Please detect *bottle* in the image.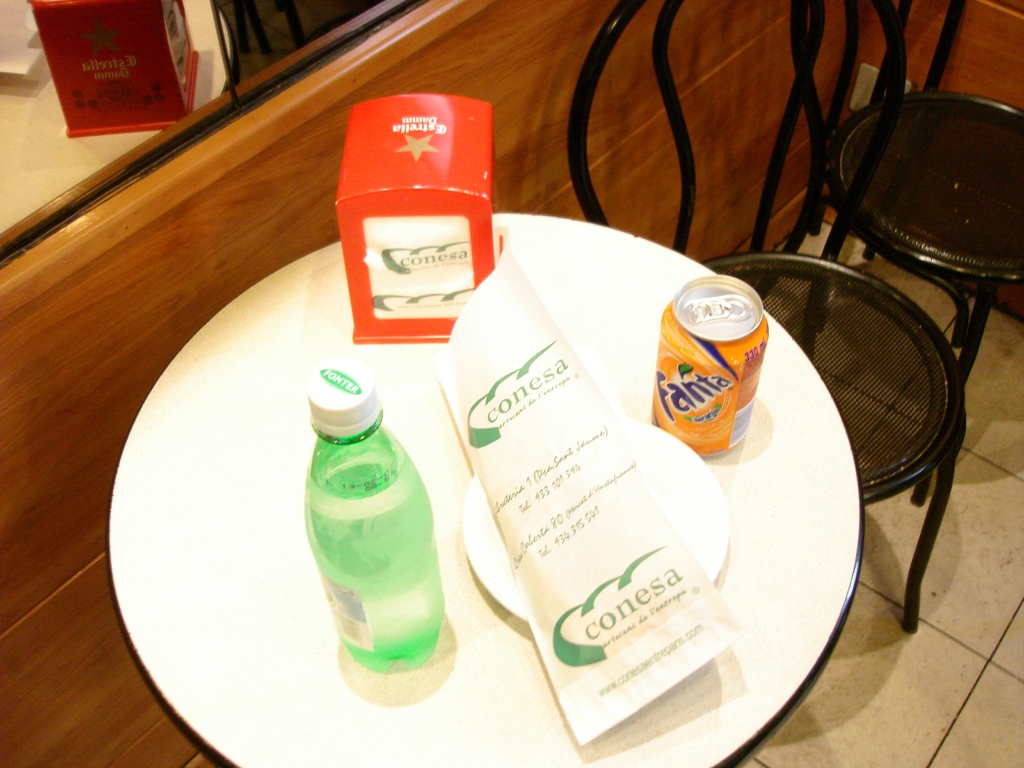
left=301, top=362, right=446, bottom=673.
